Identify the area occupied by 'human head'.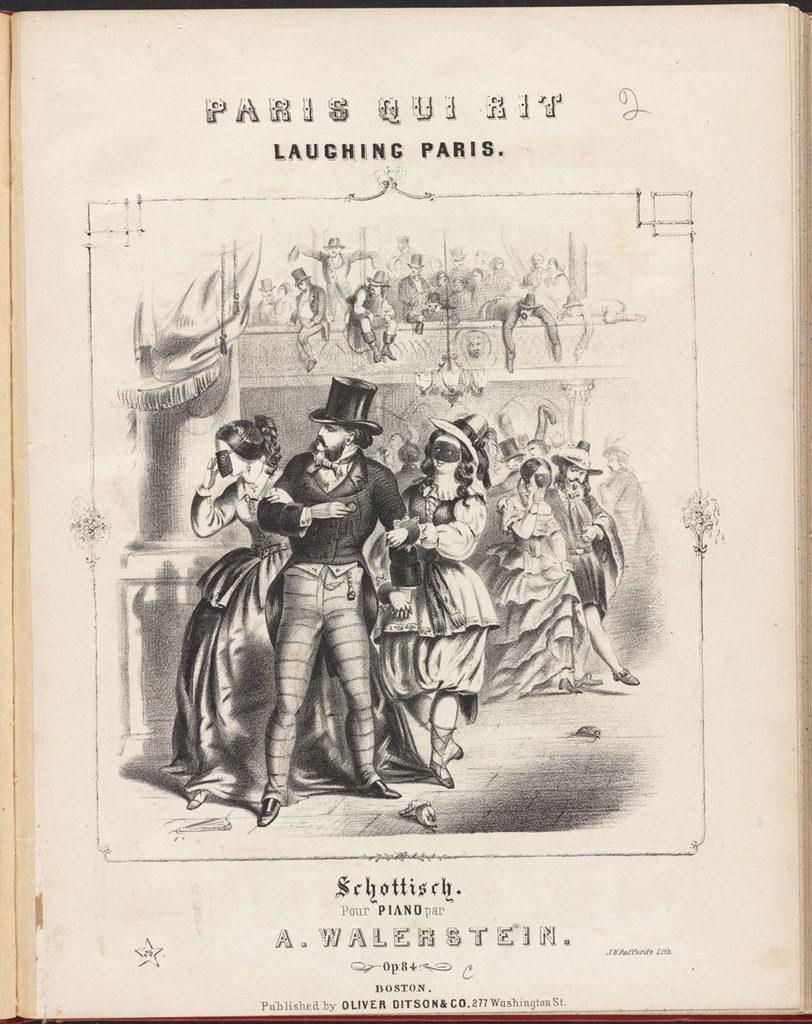
Area: [x1=527, y1=436, x2=555, y2=457].
